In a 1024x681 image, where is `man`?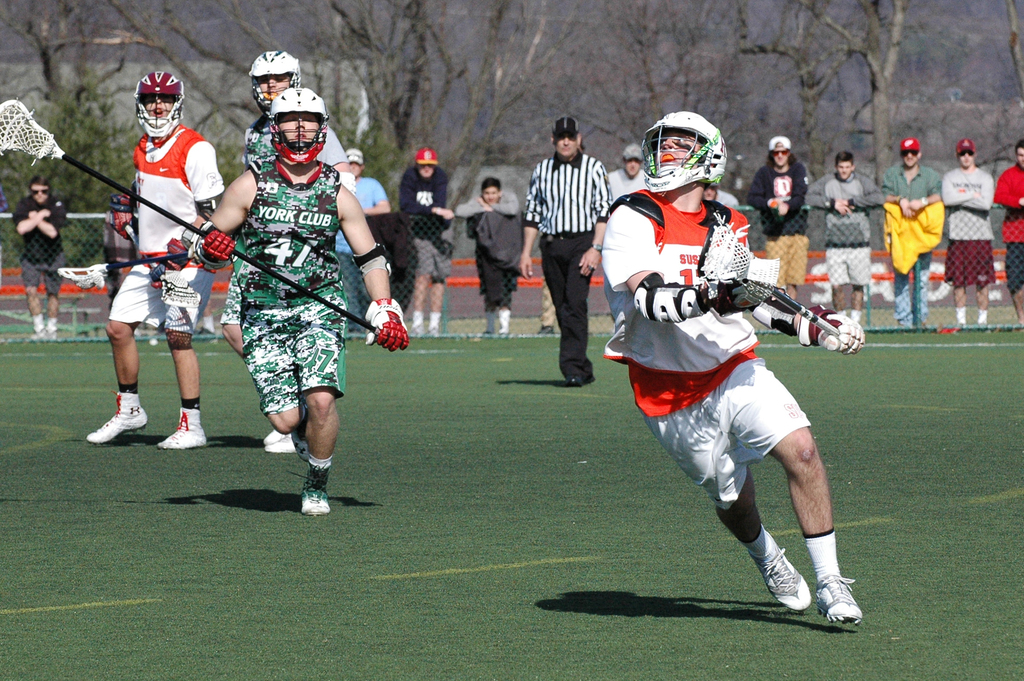
336 147 390 331.
